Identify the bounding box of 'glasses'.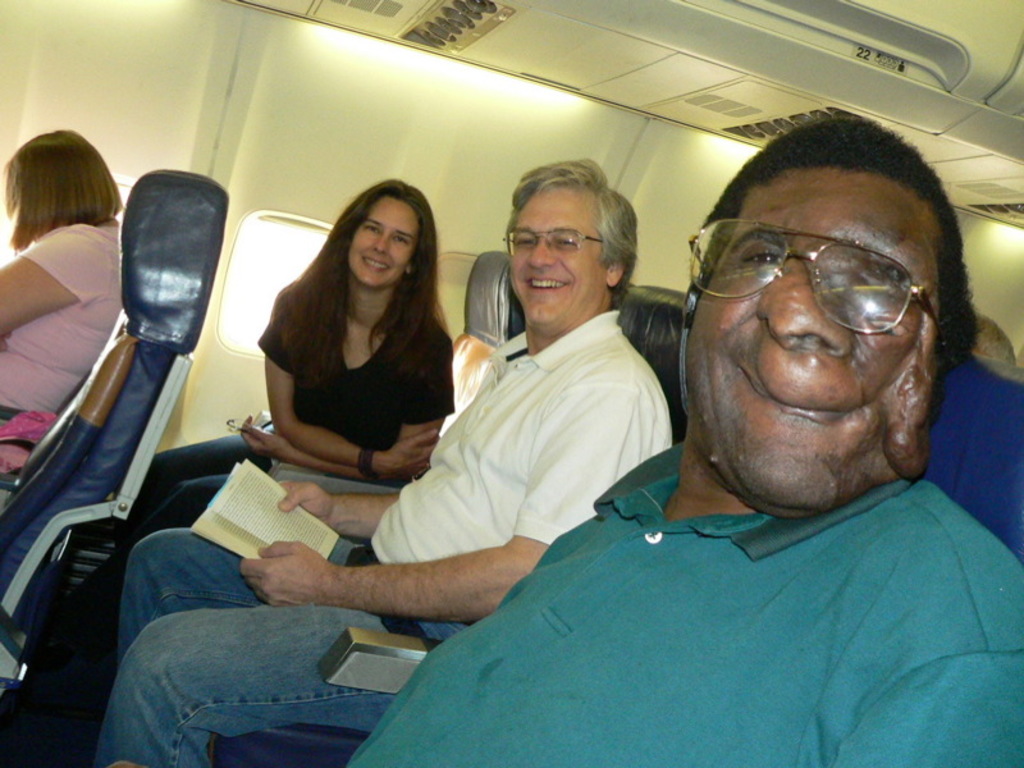
{"x1": 690, "y1": 225, "x2": 945, "y2": 340}.
